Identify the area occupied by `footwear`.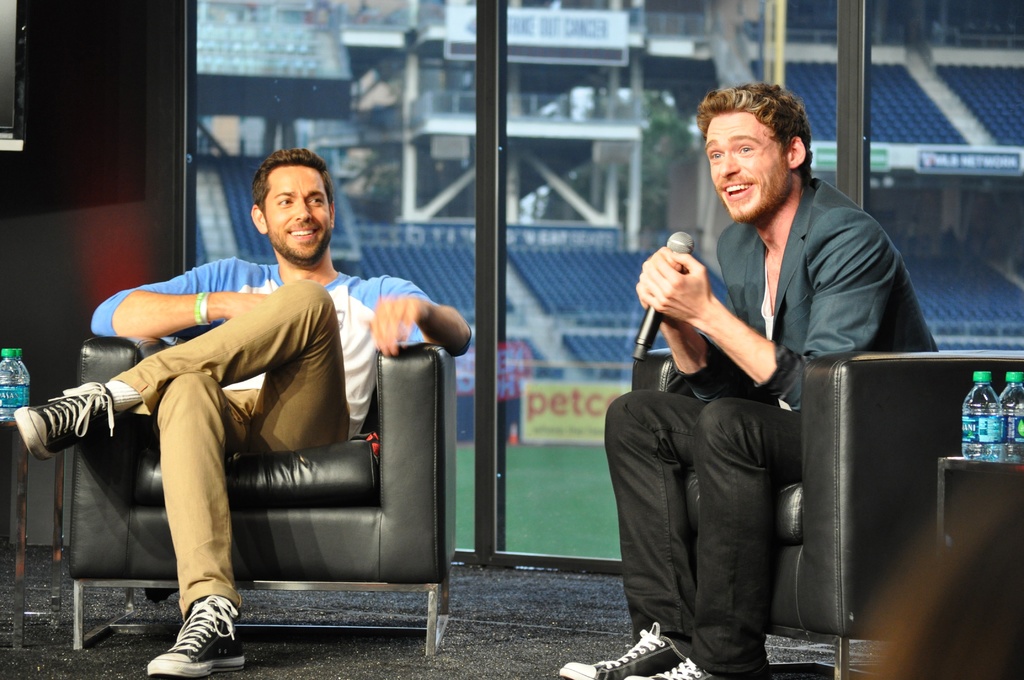
Area: 625:658:716:679.
